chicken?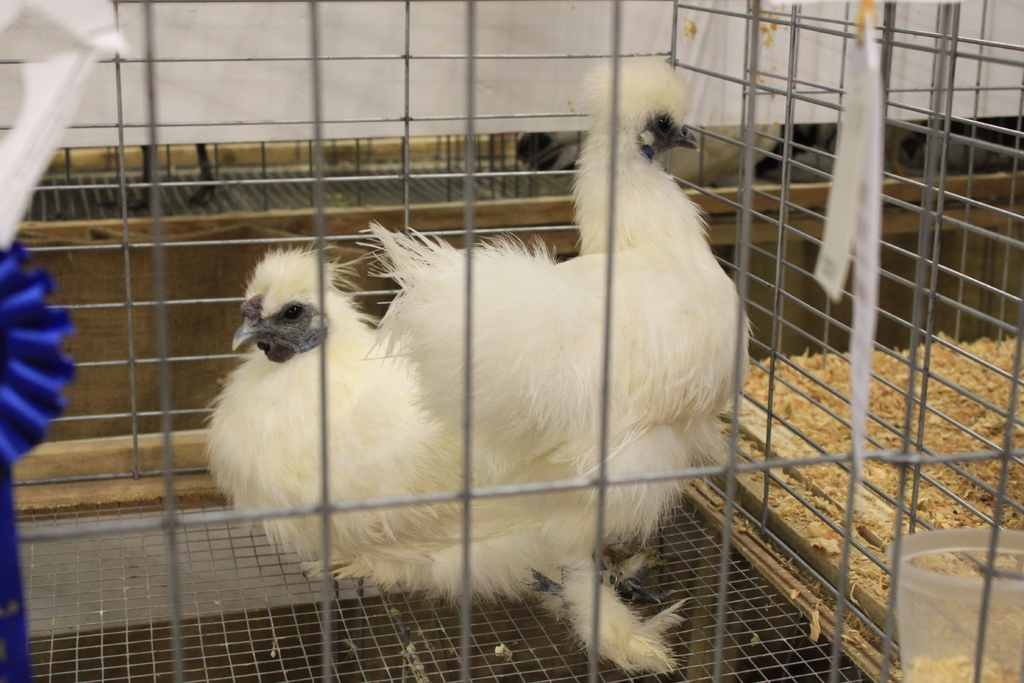
x1=193, y1=237, x2=592, y2=605
